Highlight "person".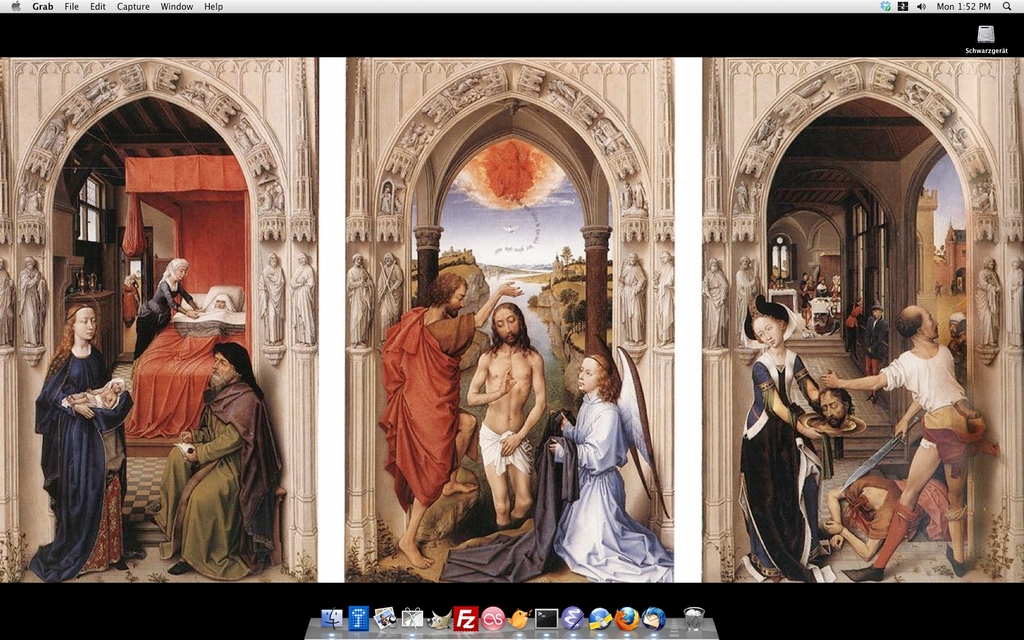
Highlighted region: Rect(934, 278, 943, 298).
